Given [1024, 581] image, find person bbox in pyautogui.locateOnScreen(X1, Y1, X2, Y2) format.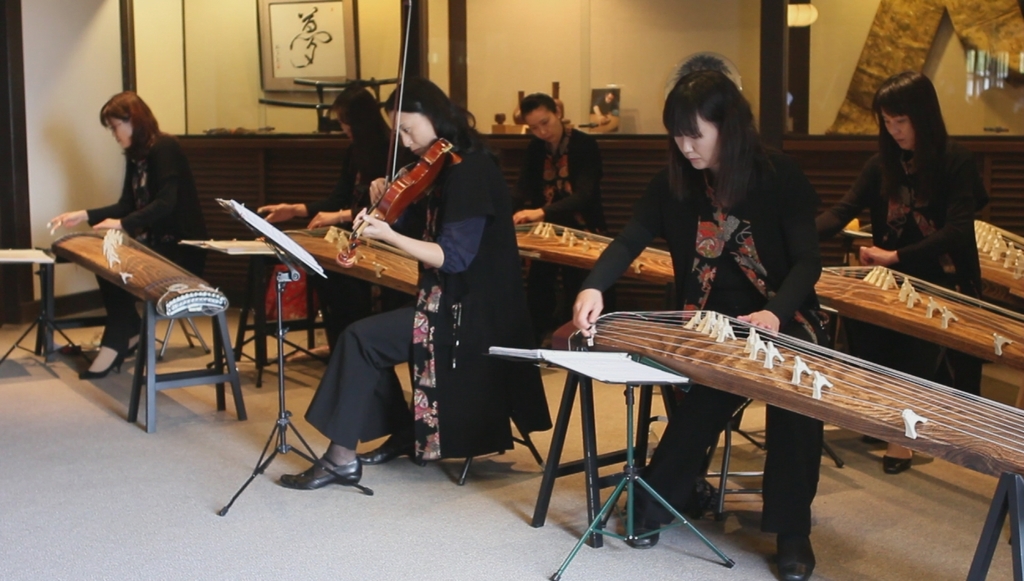
pyautogui.locateOnScreen(517, 88, 598, 345).
